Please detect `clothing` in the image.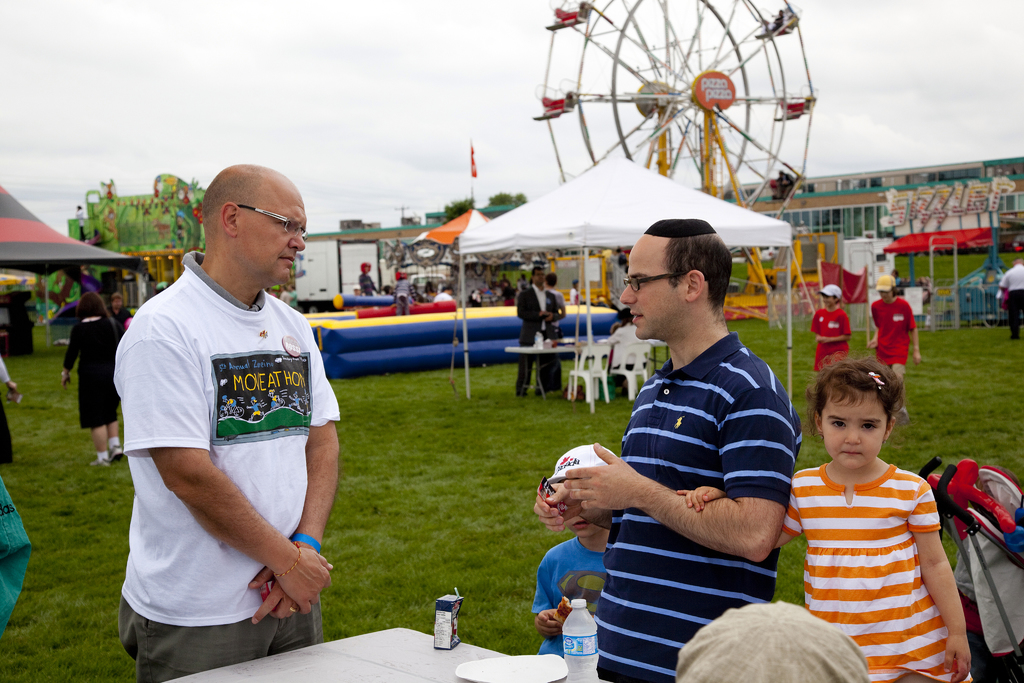
locate(515, 284, 554, 390).
